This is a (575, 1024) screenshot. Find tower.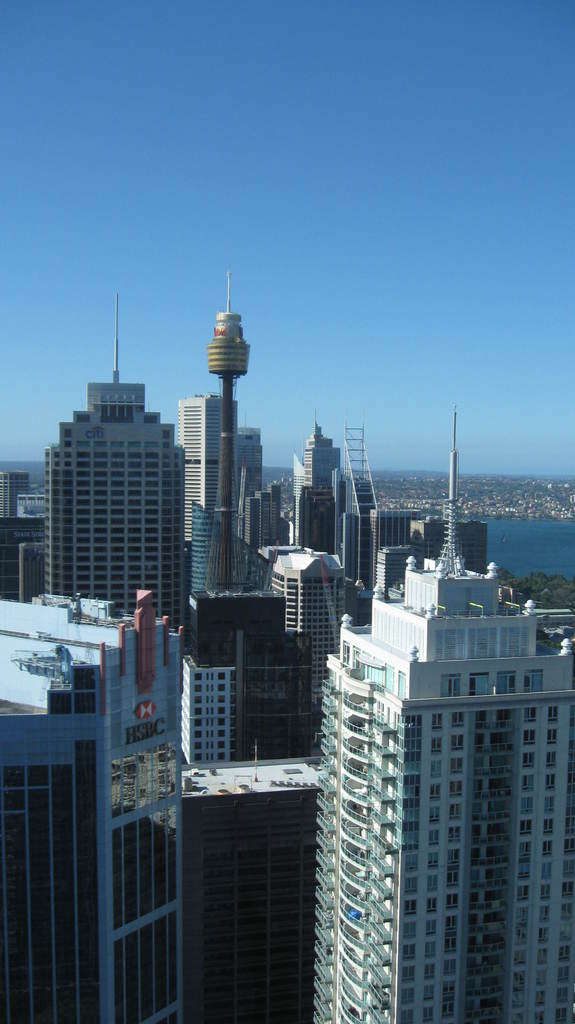
Bounding box: box=[227, 421, 273, 543].
